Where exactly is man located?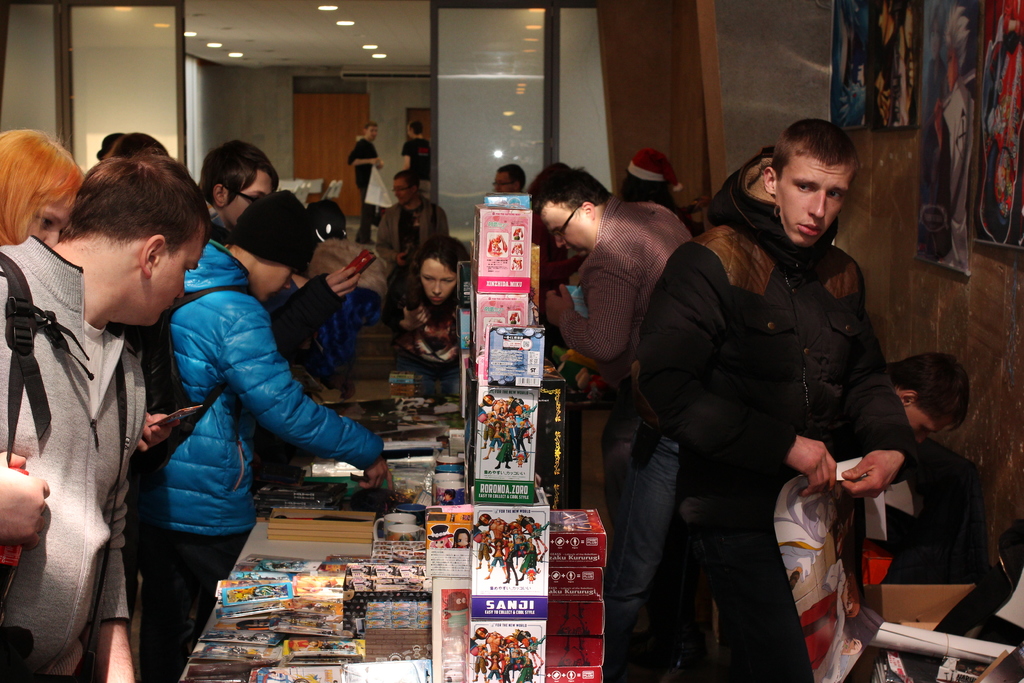
Its bounding box is locate(349, 126, 386, 248).
